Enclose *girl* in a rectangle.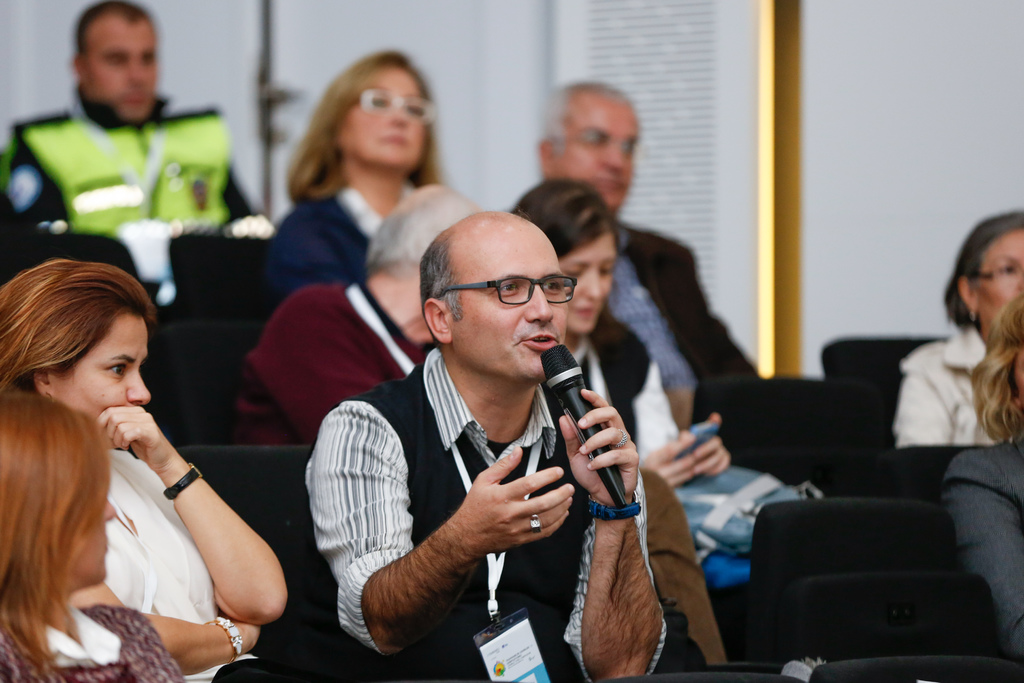
273:52:441:286.
